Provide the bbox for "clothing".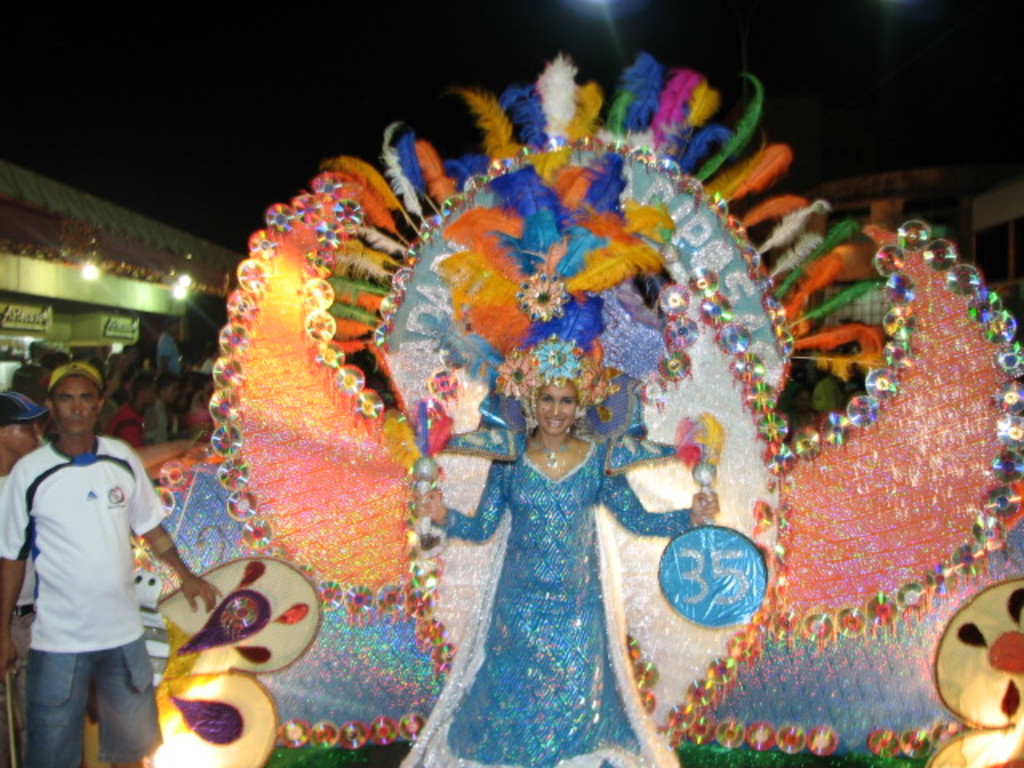
Rect(392, 435, 693, 766).
